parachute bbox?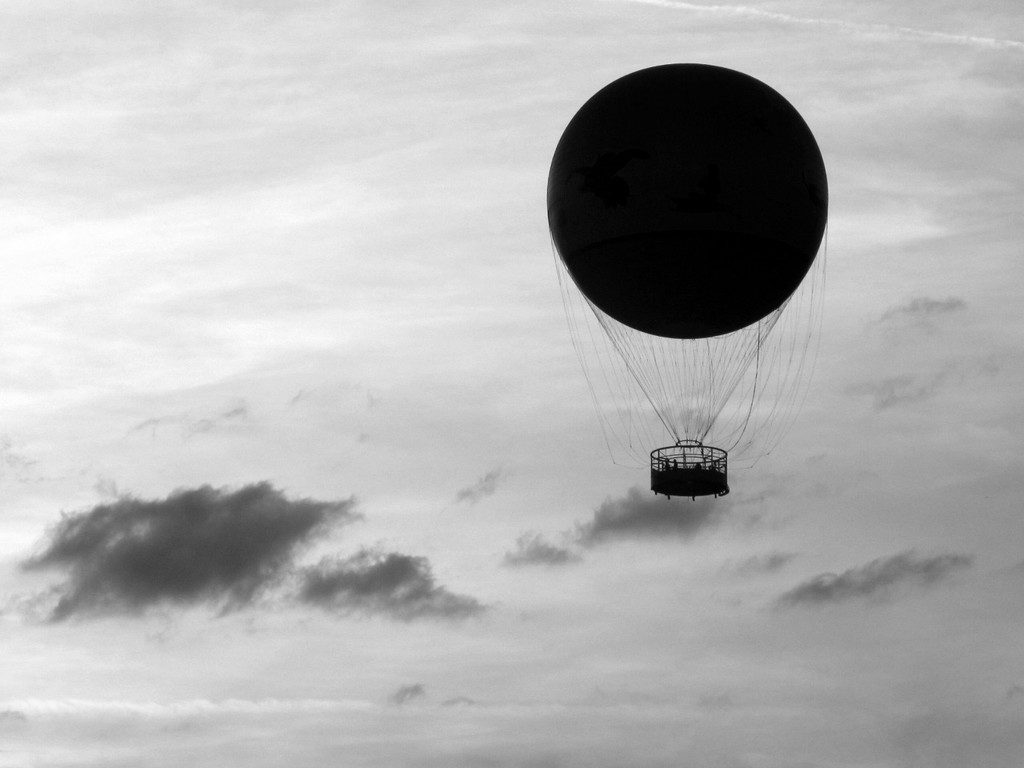
pyautogui.locateOnScreen(541, 59, 829, 503)
